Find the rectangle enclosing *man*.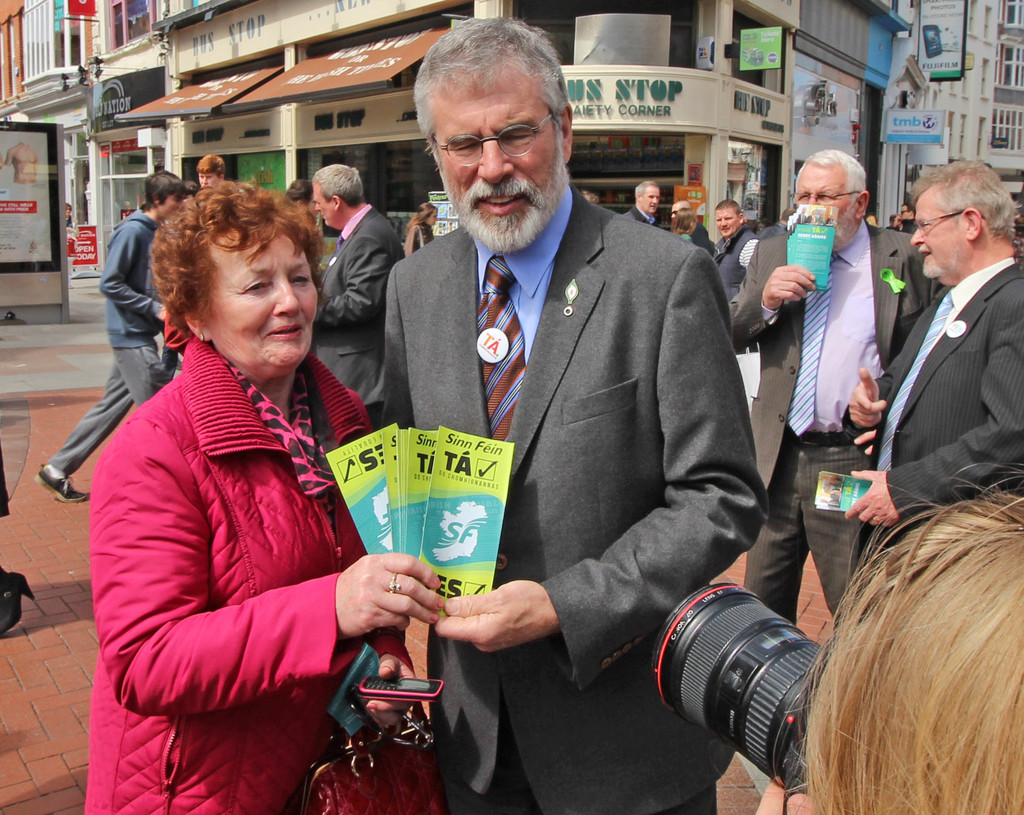
731, 150, 947, 627.
